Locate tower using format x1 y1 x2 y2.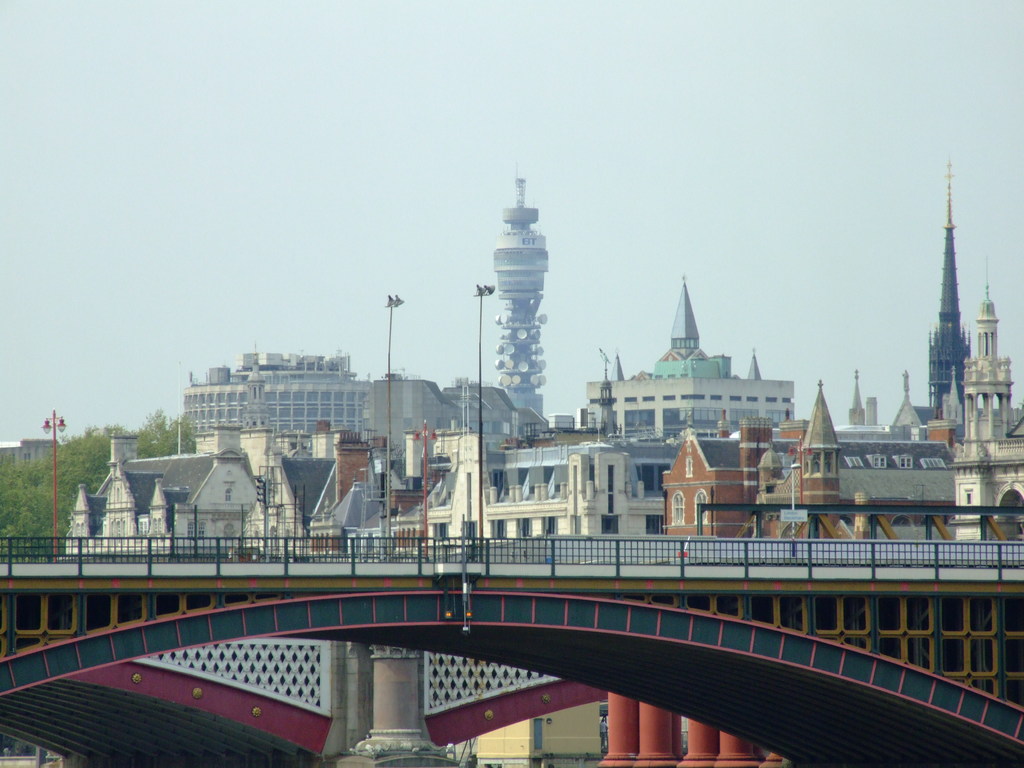
923 152 975 411.
